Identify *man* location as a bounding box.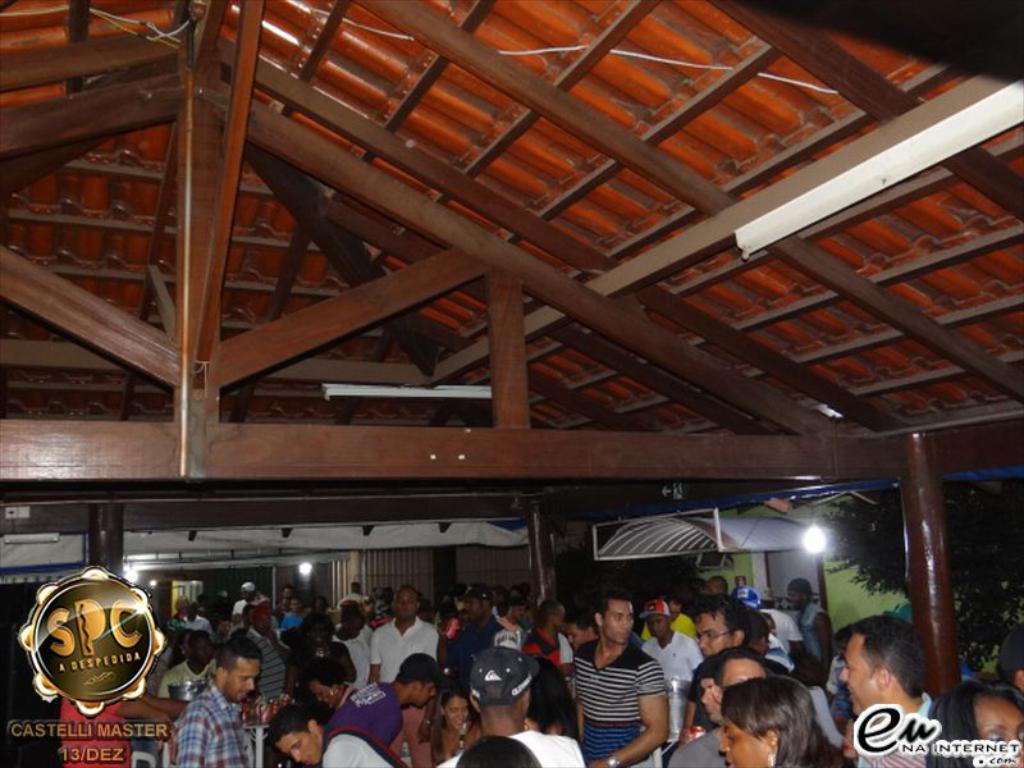
left=324, top=650, right=440, bottom=748.
